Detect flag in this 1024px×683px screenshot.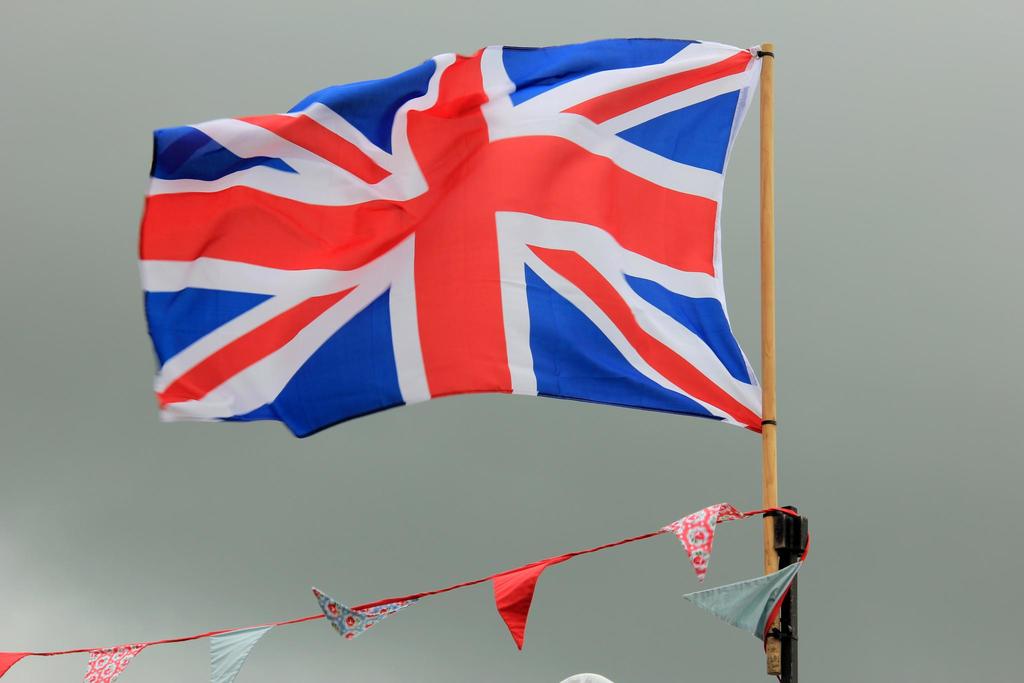
Detection: 150 31 767 431.
